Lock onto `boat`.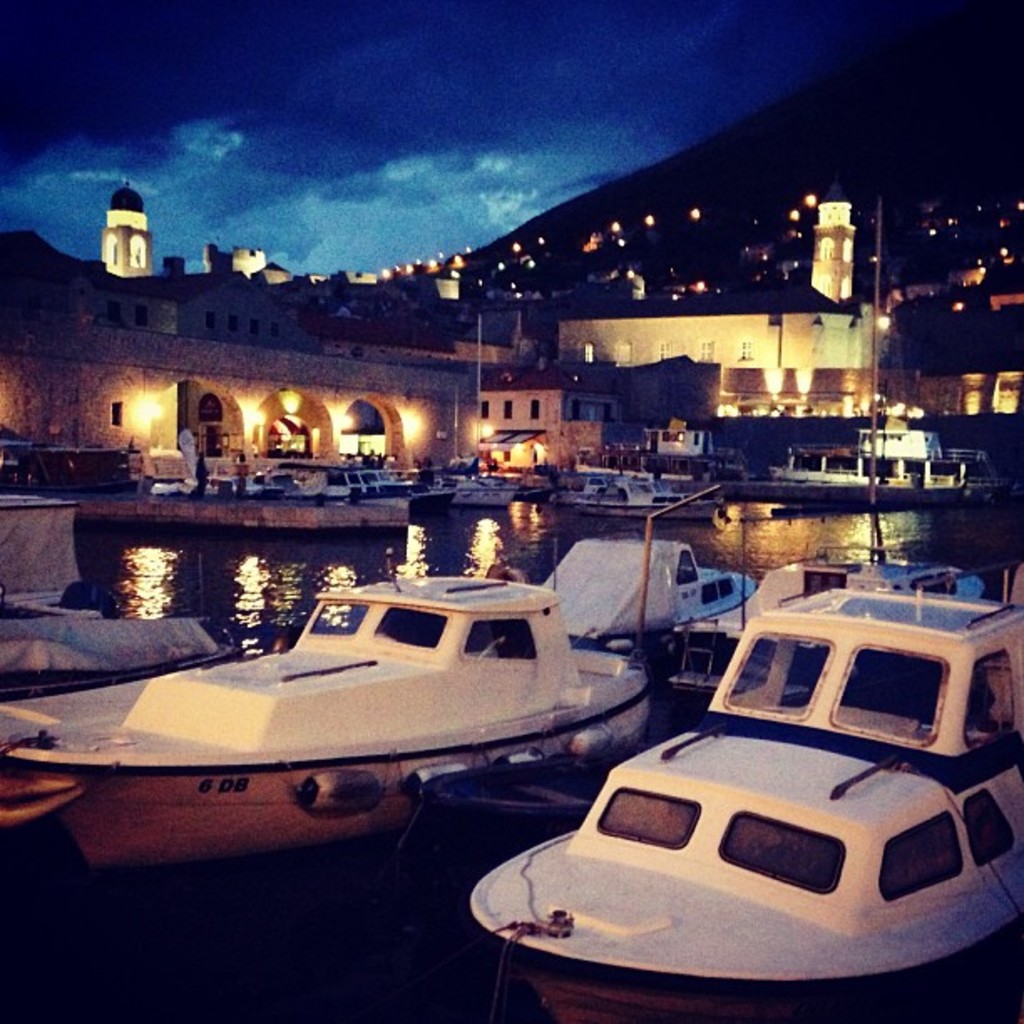
Locked: <bbox>0, 607, 246, 704</bbox>.
